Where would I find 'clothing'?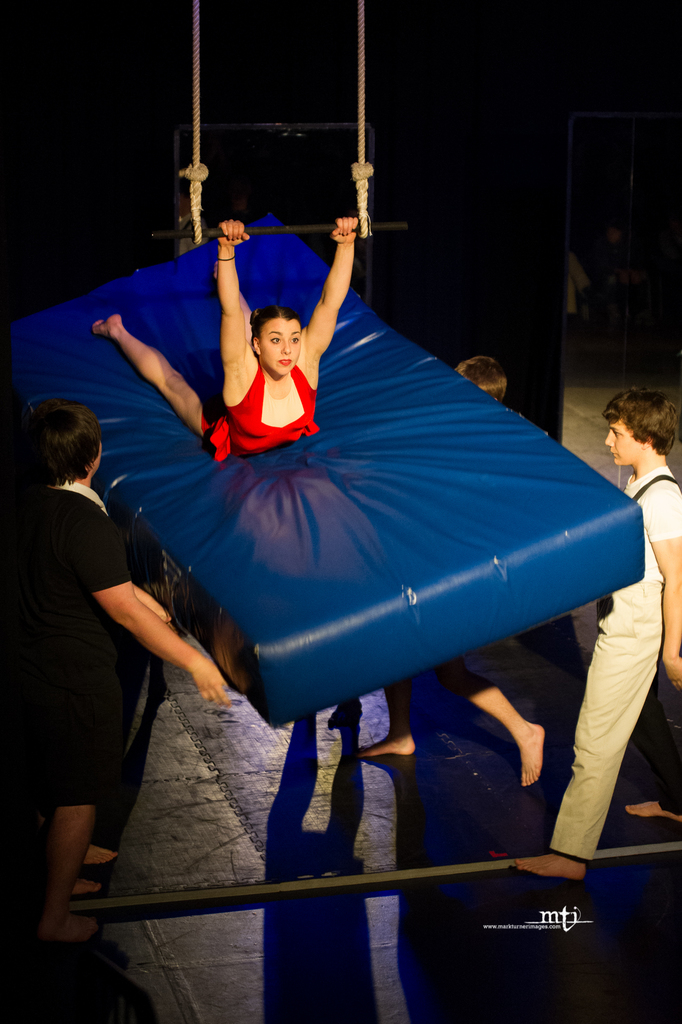
At Rect(206, 316, 331, 460).
